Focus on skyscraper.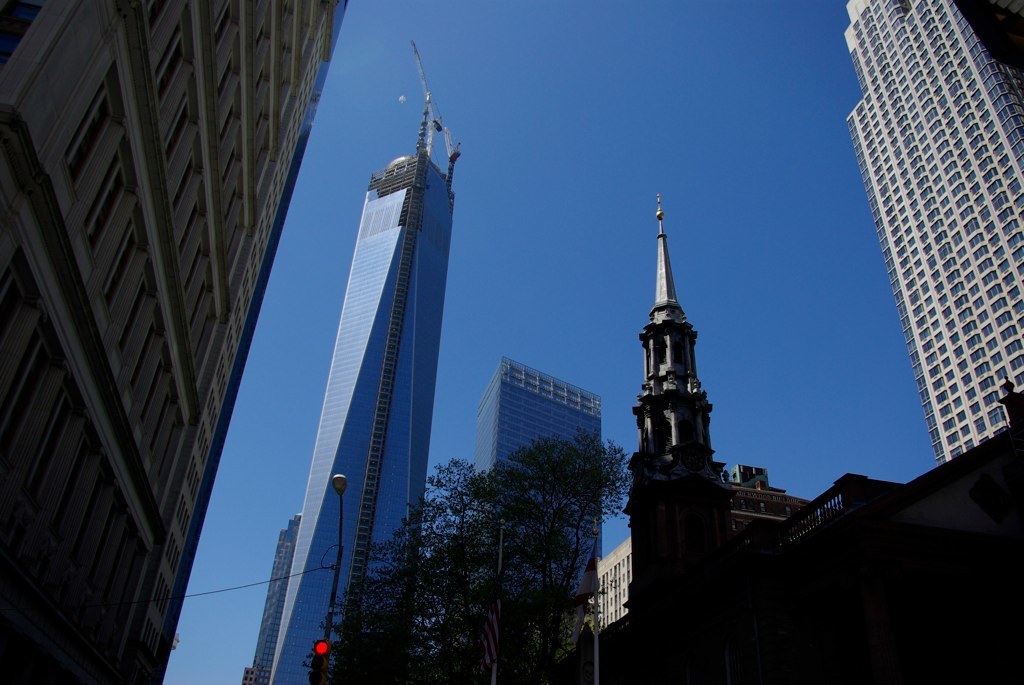
Focused at <box>0,0,343,684</box>.
